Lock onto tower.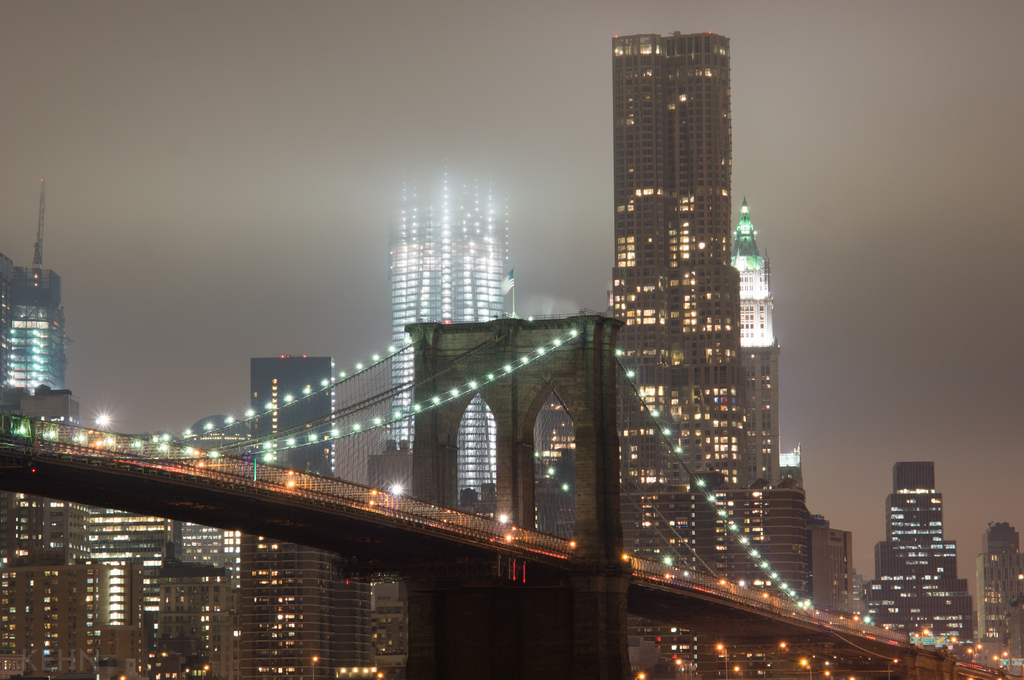
Locked: [872,463,973,644].
